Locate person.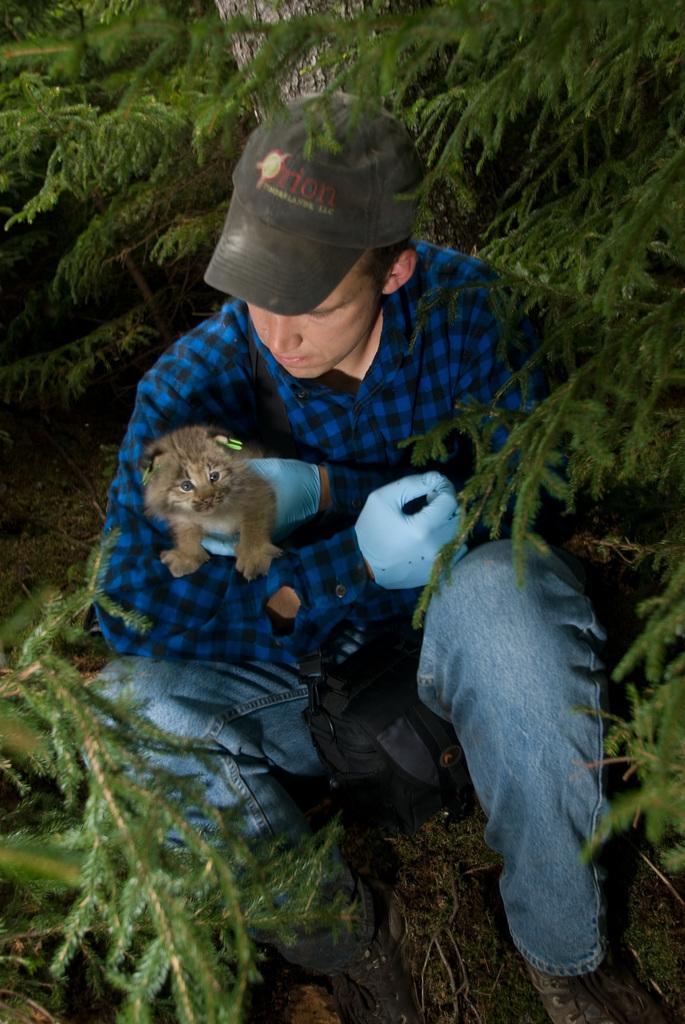
Bounding box: x1=206, y1=184, x2=587, y2=964.
